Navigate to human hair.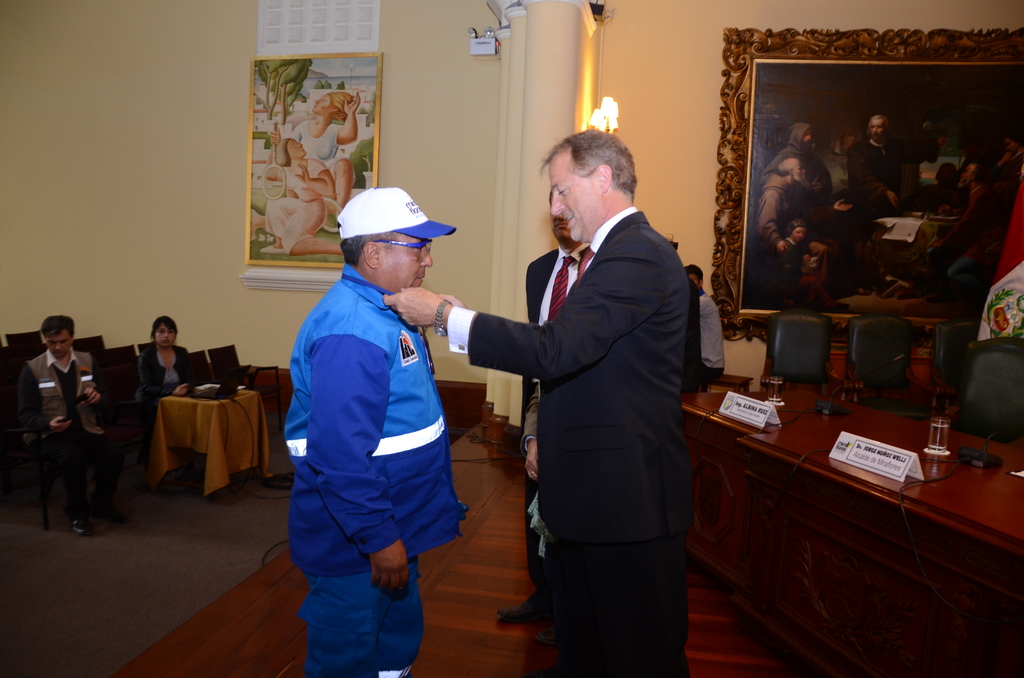
Navigation target: <box>865,115,891,138</box>.
